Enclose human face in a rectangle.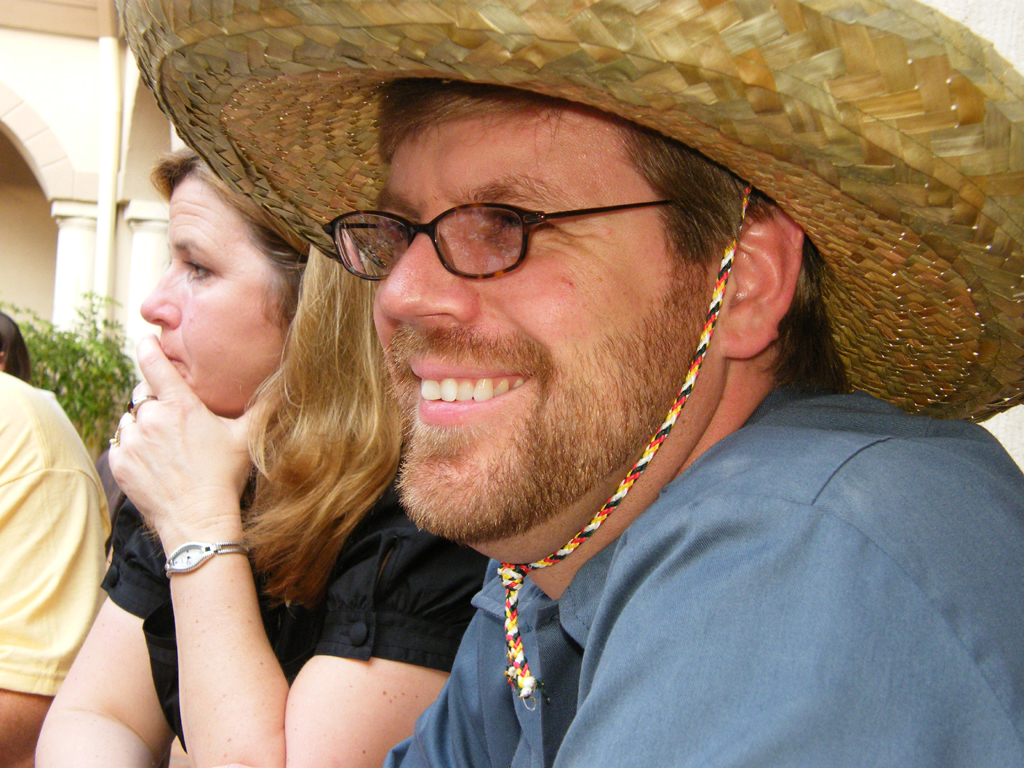
356:96:705:535.
